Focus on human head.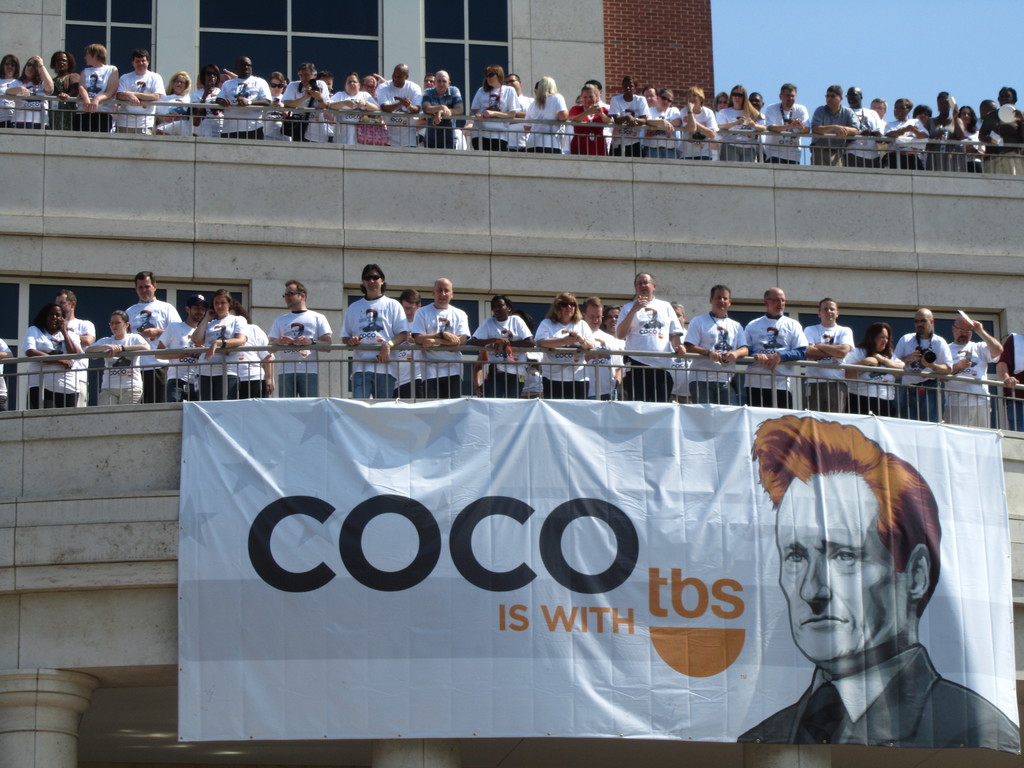
Focused at [1003, 87, 1019, 106].
